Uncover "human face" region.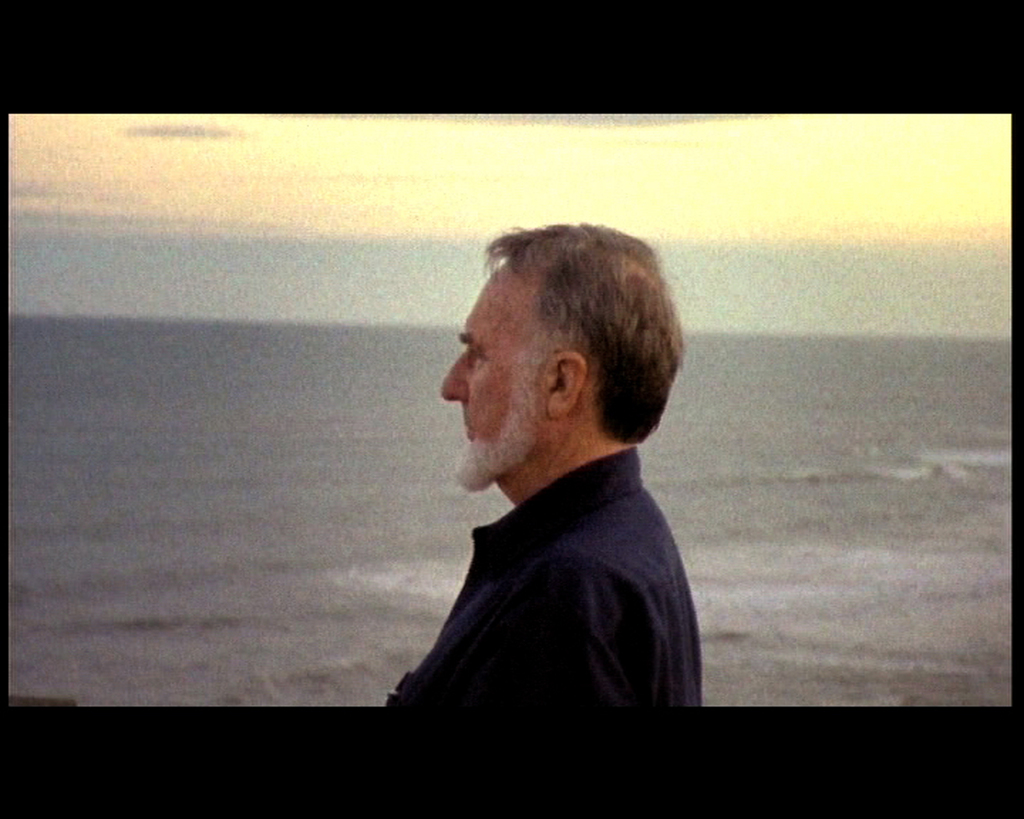
Uncovered: x1=438 y1=266 x2=551 y2=488.
